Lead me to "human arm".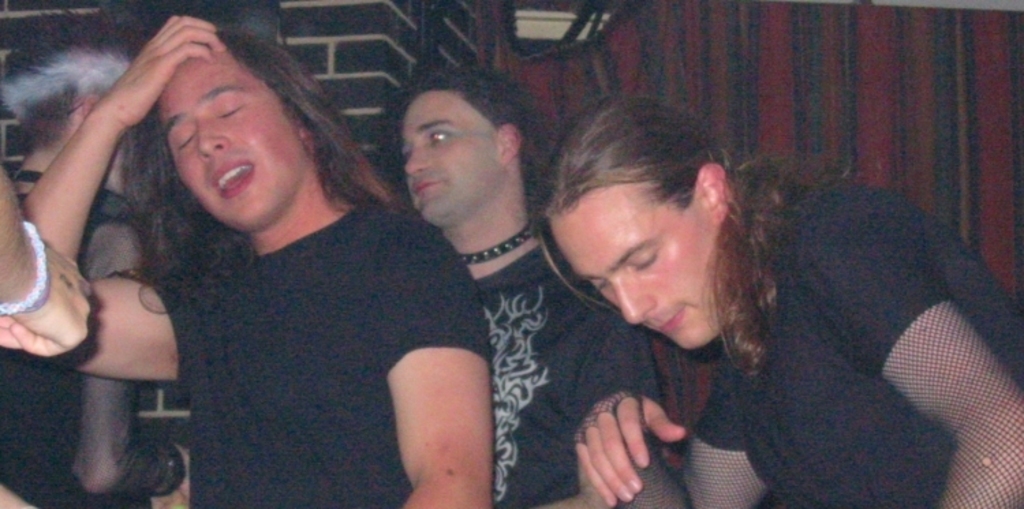
Lead to select_region(0, 165, 102, 359).
